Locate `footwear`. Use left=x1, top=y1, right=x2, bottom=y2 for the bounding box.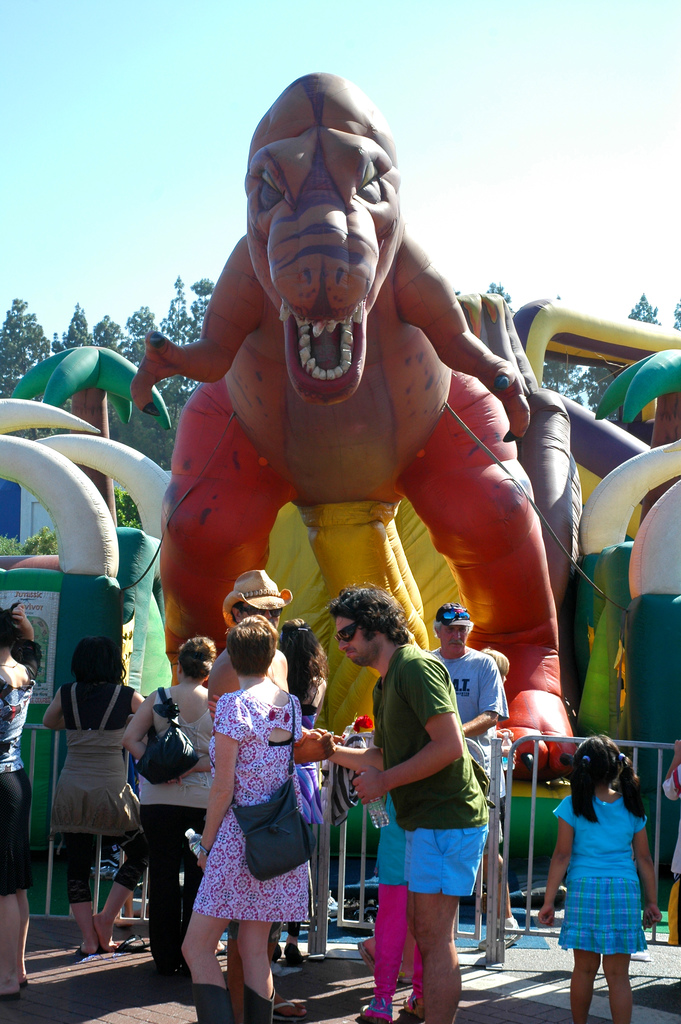
left=71, top=941, right=99, bottom=956.
